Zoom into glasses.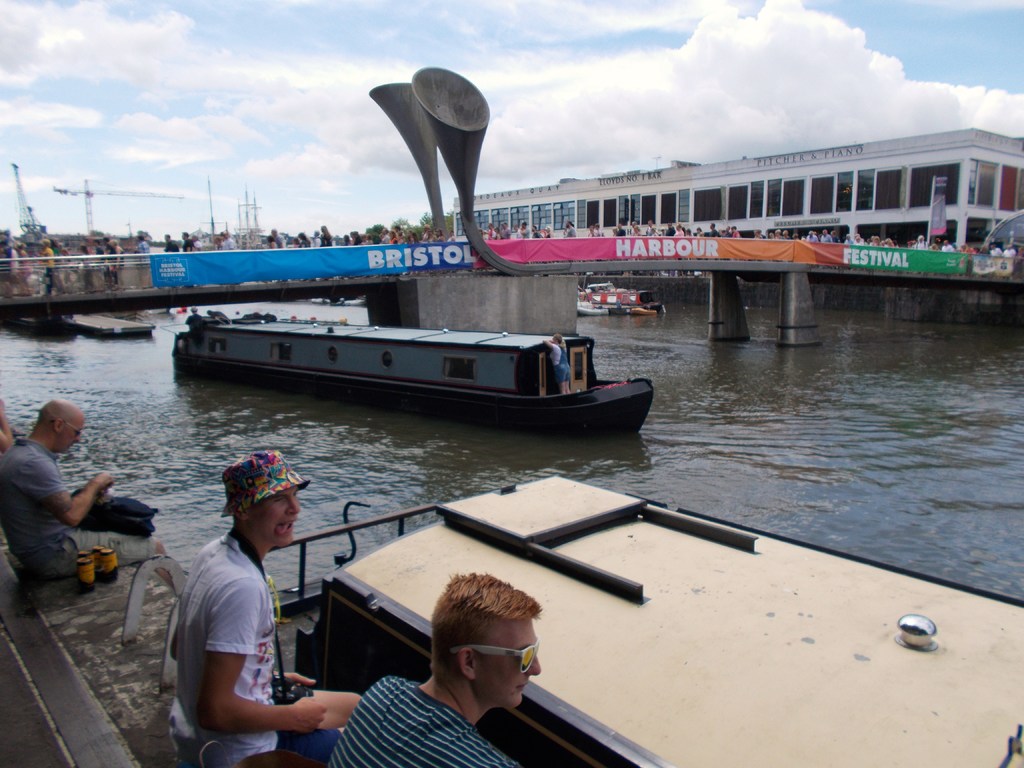
Zoom target: (x1=448, y1=646, x2=538, y2=673).
